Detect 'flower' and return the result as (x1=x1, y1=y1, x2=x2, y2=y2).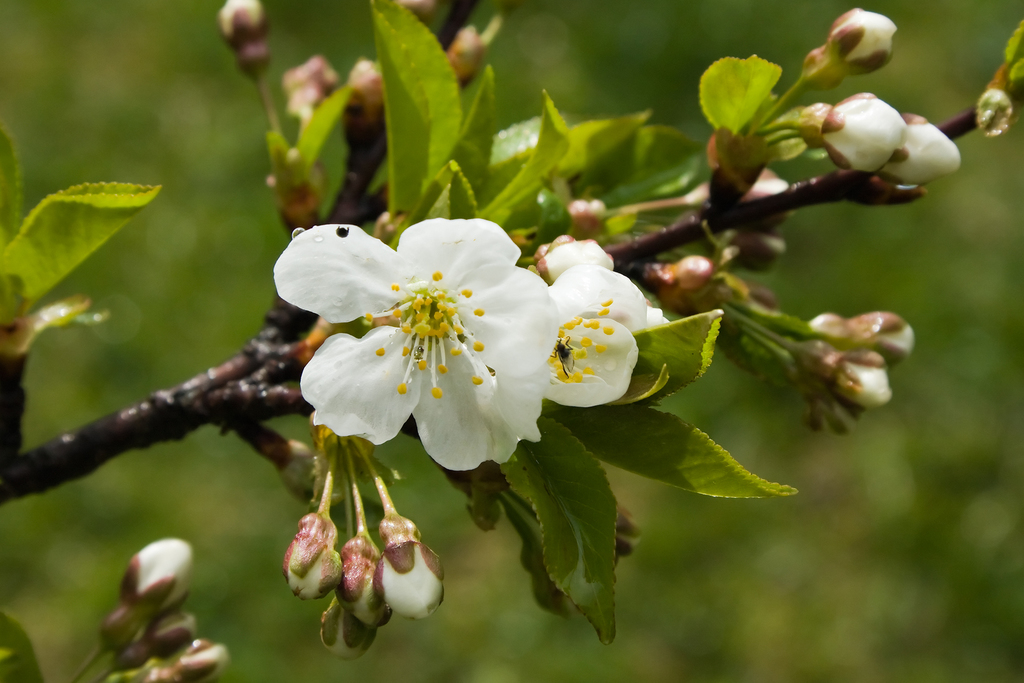
(x1=280, y1=209, x2=545, y2=474).
